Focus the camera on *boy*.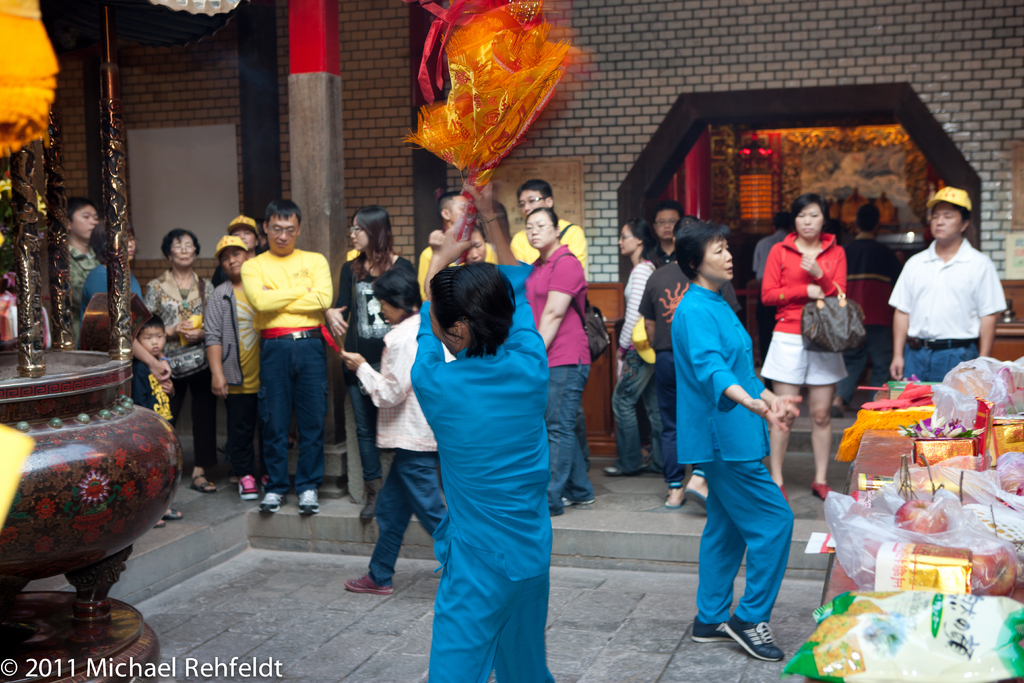
Focus region: {"left": 132, "top": 311, "right": 184, "bottom": 529}.
